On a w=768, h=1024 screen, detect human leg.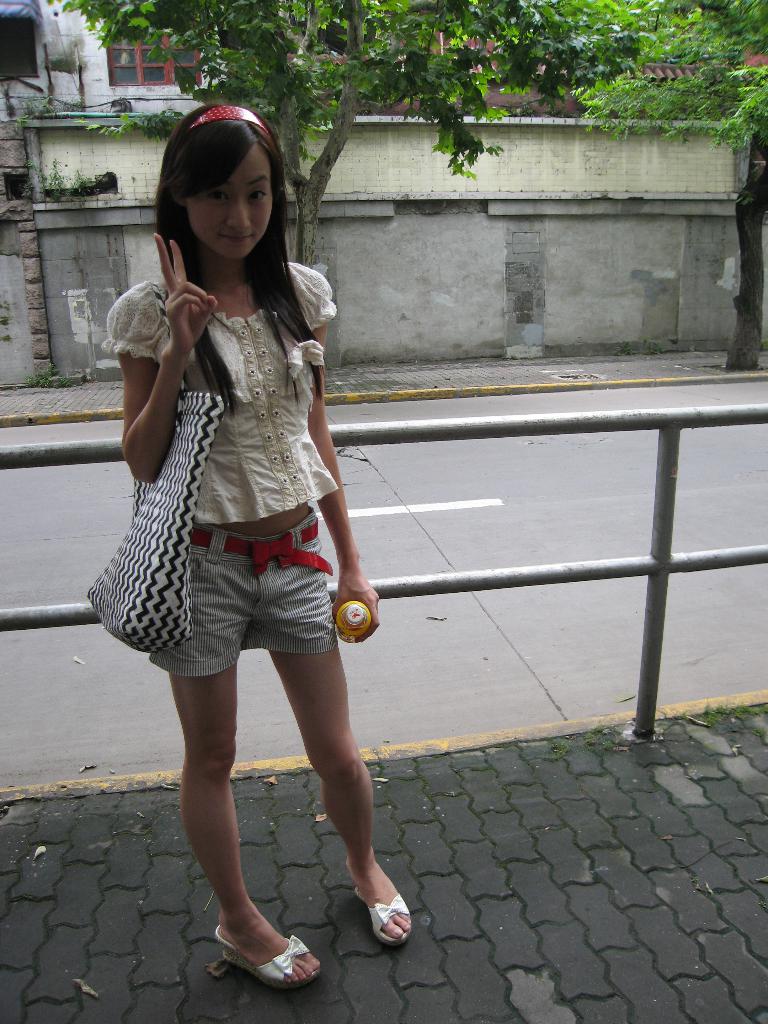
x1=259 y1=547 x2=413 y2=939.
